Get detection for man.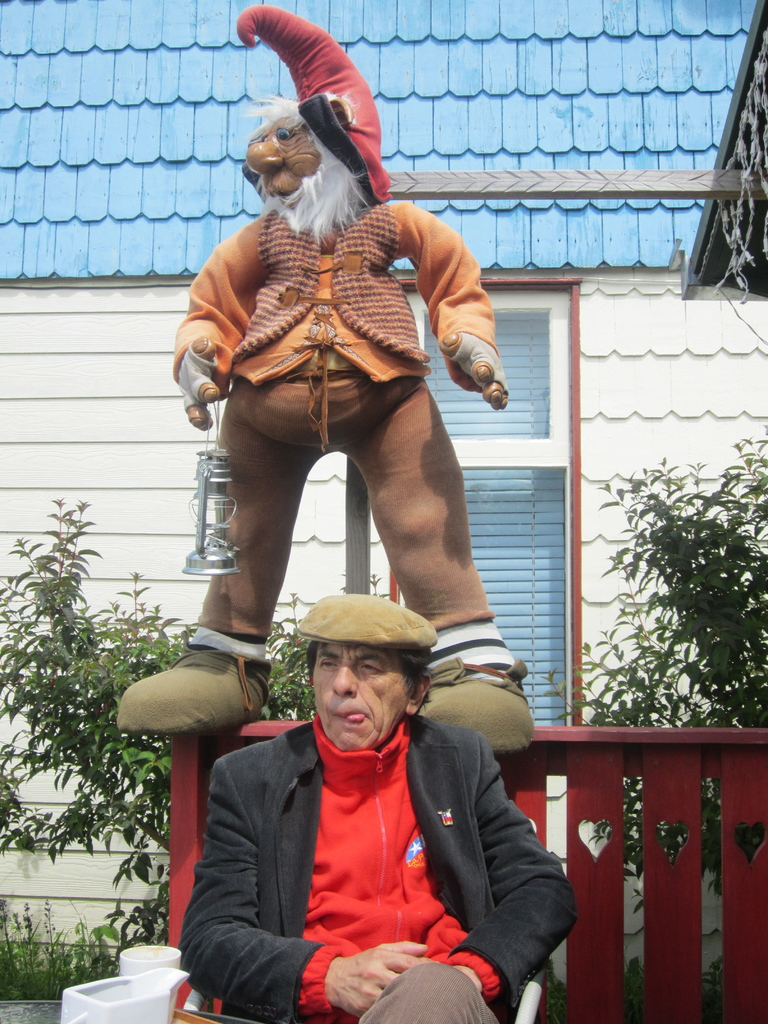
Detection: 214,583,577,1016.
